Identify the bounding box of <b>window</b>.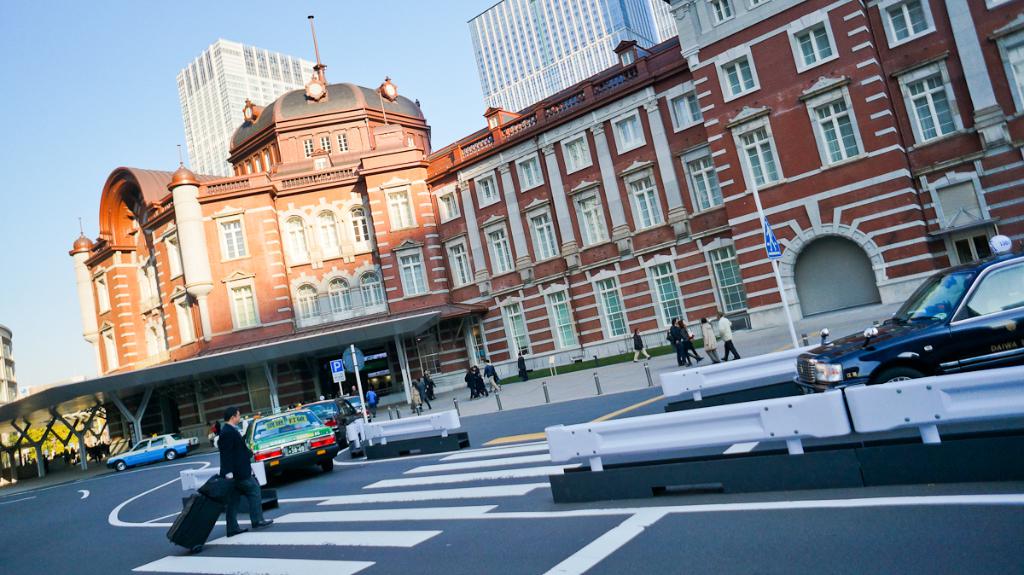
box=[380, 172, 416, 233].
